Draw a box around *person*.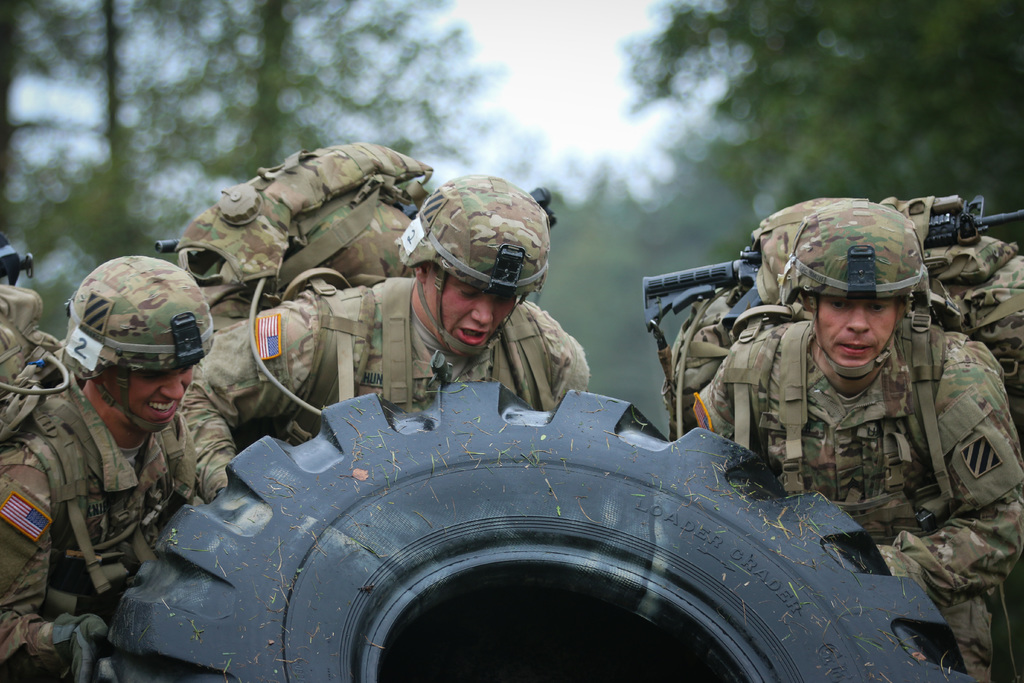
<box>0,254,214,682</box>.
